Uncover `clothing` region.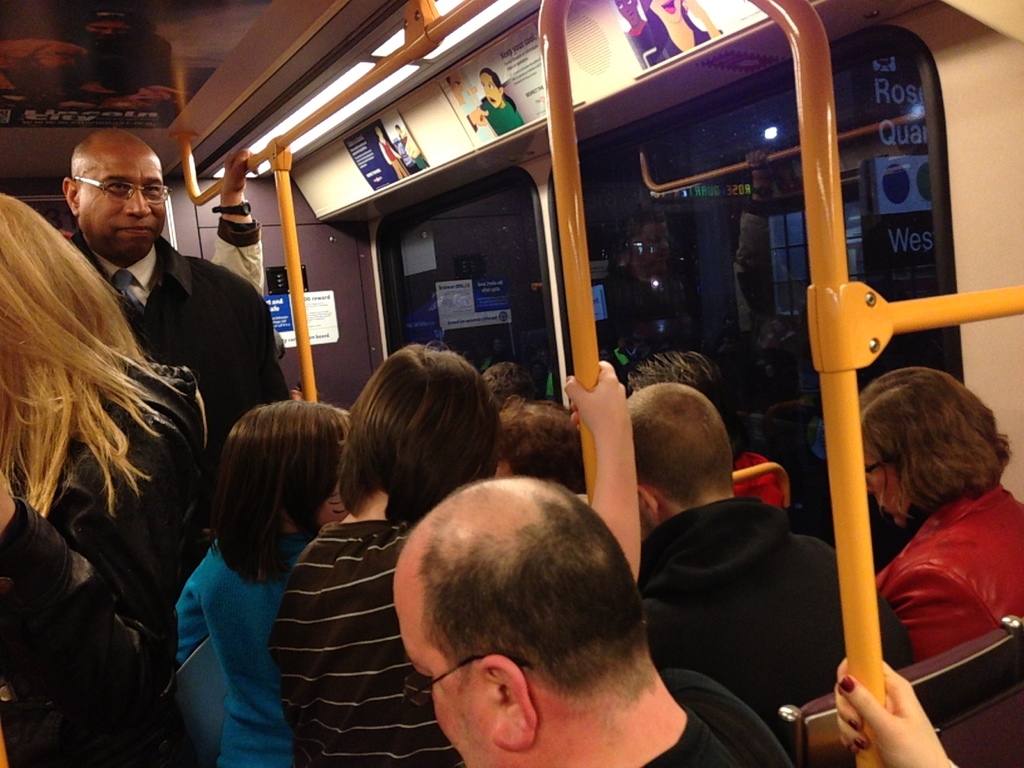
Uncovered: bbox(852, 422, 1018, 728).
